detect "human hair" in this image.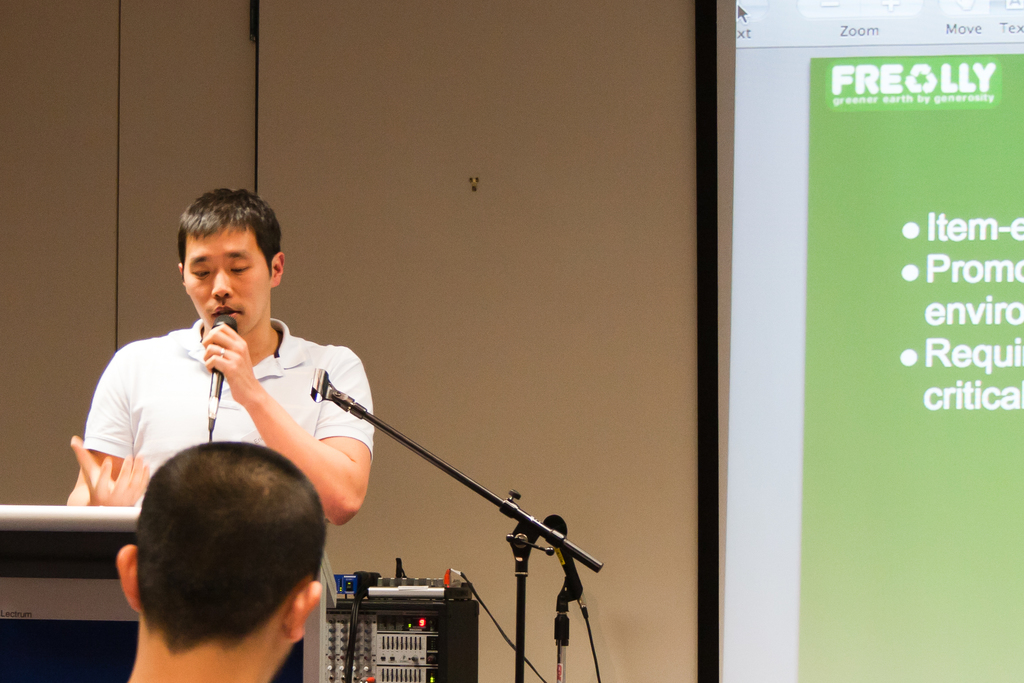
Detection: {"left": 177, "top": 186, "right": 281, "bottom": 282}.
